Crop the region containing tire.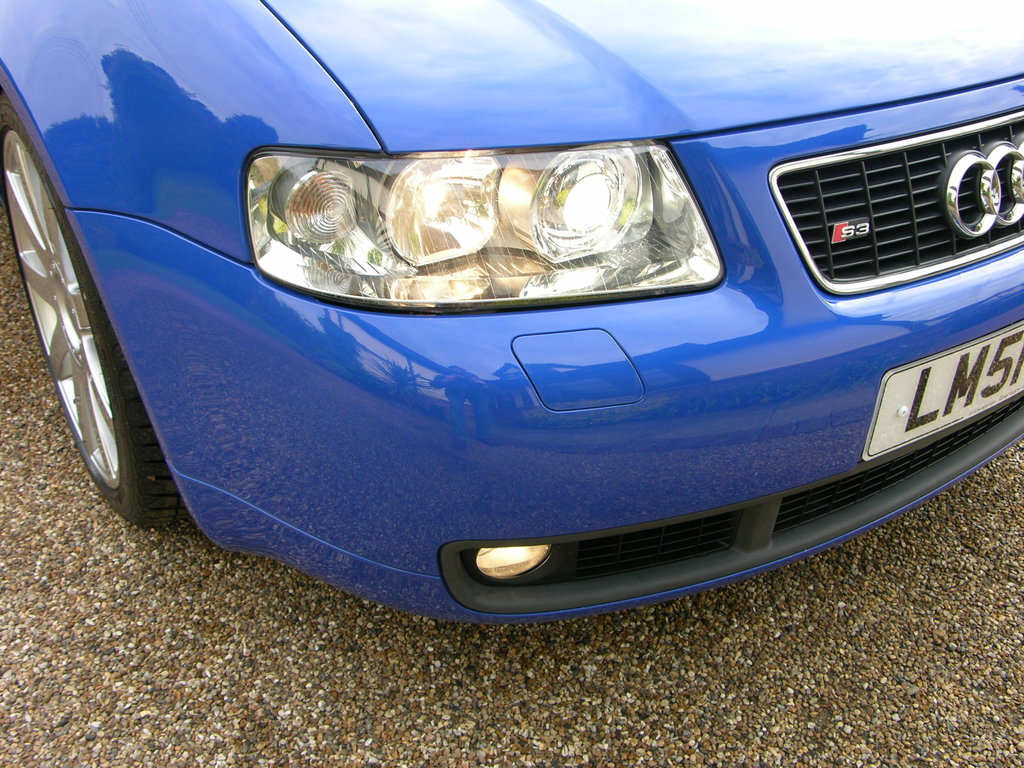
Crop region: [0, 92, 186, 529].
